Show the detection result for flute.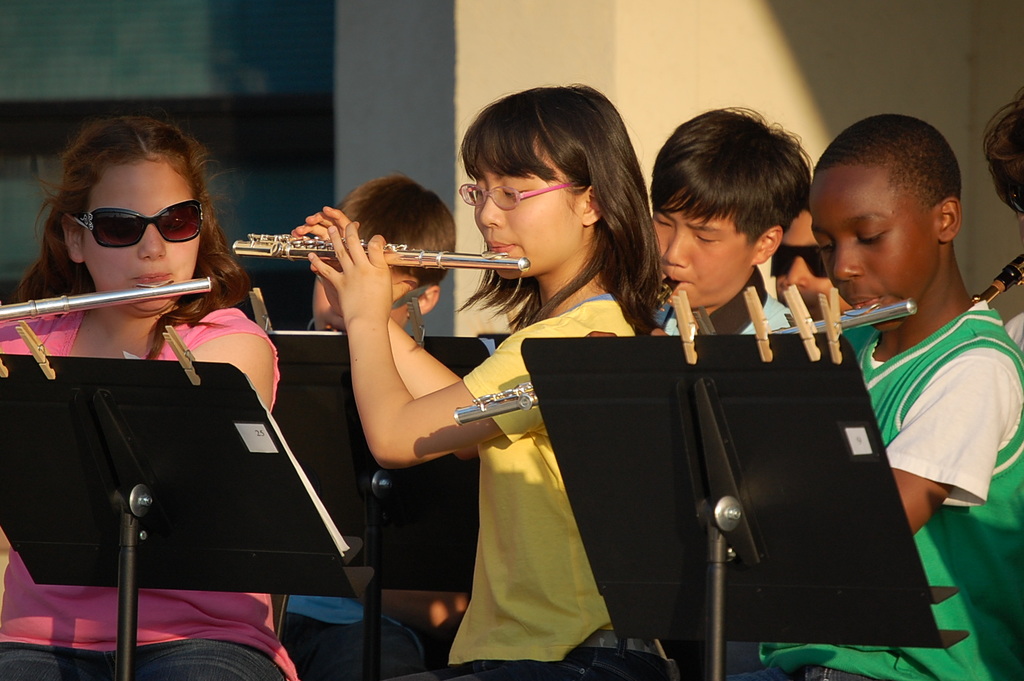
<region>234, 230, 532, 272</region>.
